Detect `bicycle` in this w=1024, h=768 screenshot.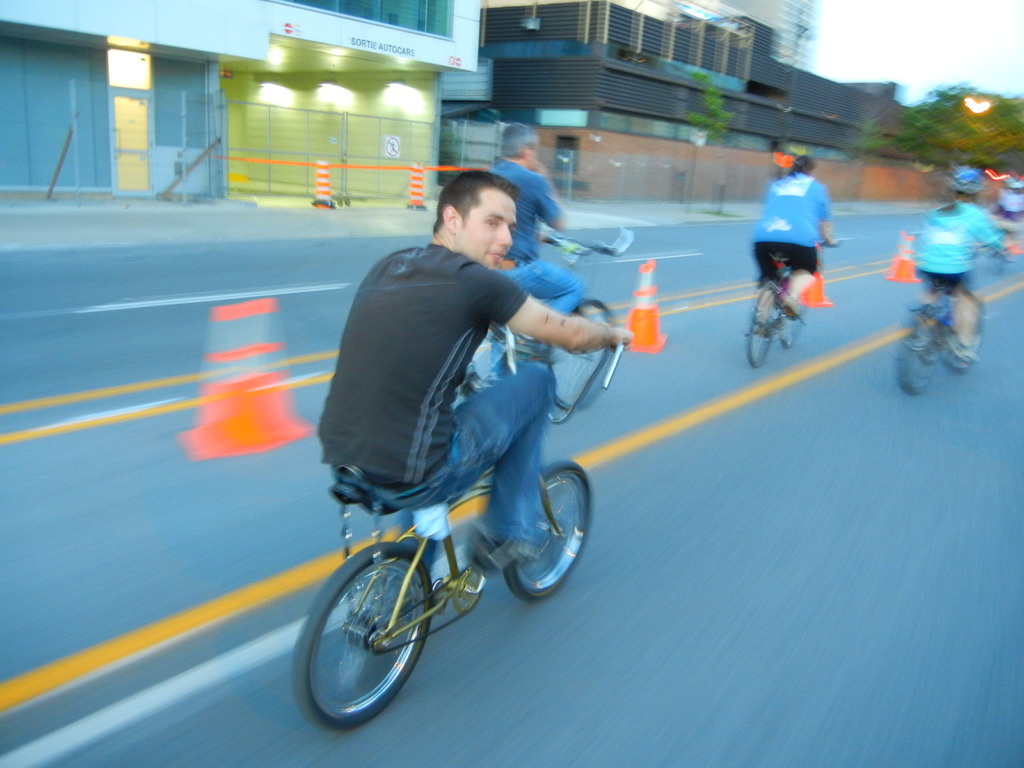
Detection: {"left": 295, "top": 366, "right": 611, "bottom": 732}.
